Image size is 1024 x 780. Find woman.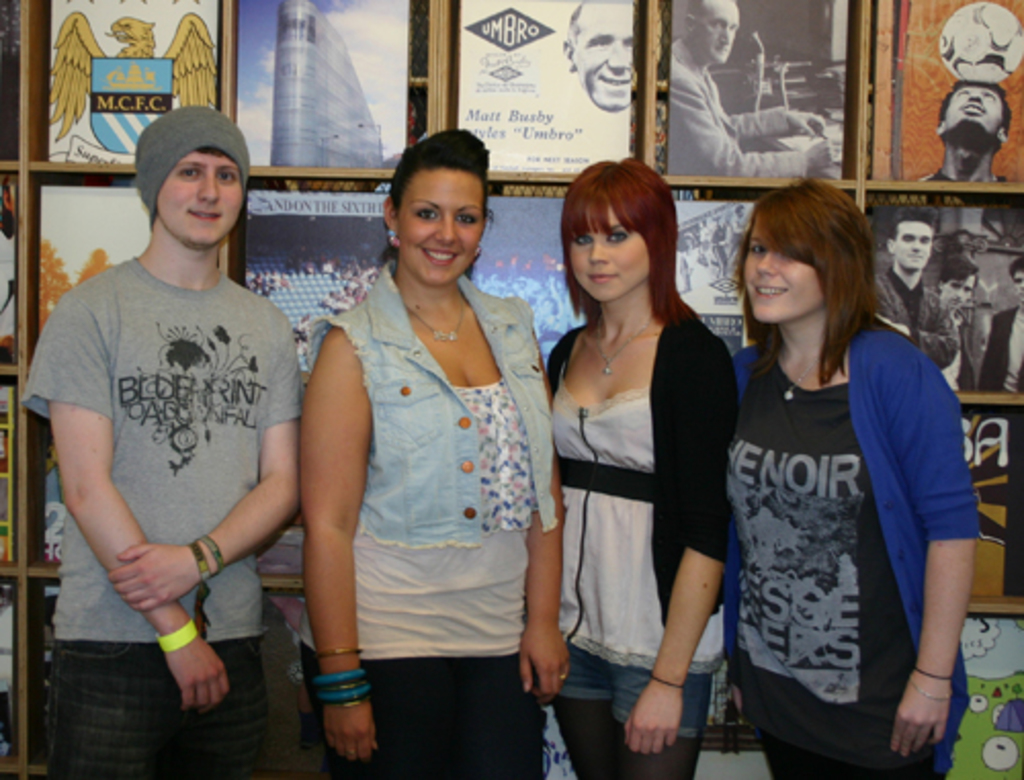
left=293, top=127, right=571, bottom=778.
